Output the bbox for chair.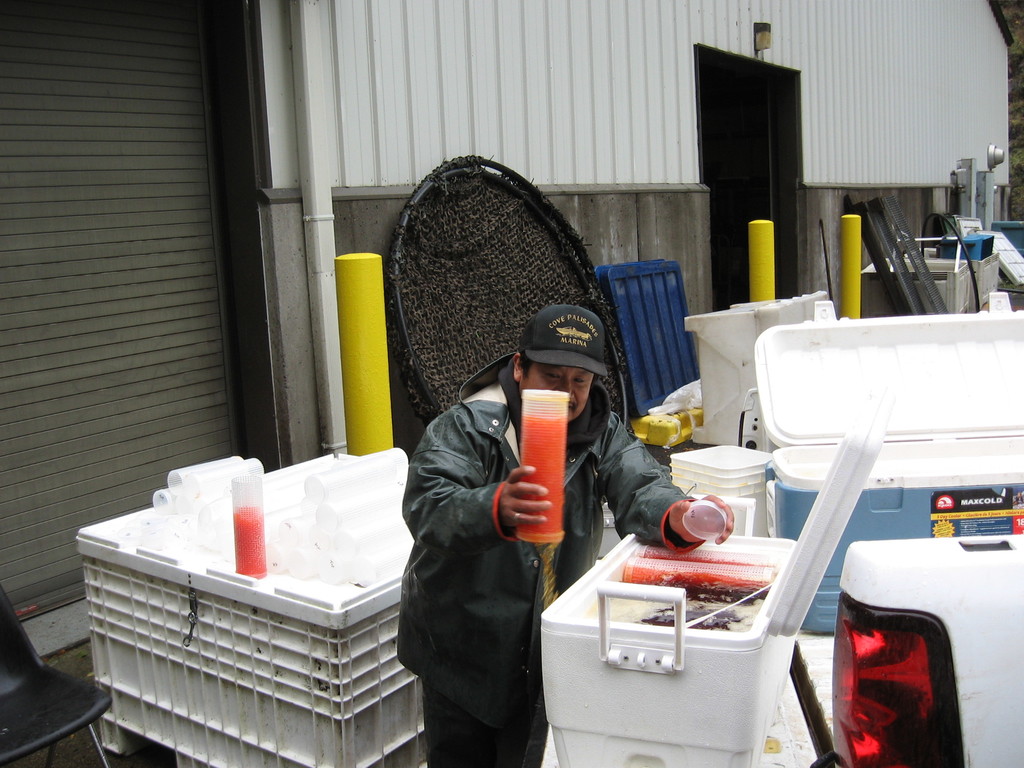
region(0, 586, 111, 767).
